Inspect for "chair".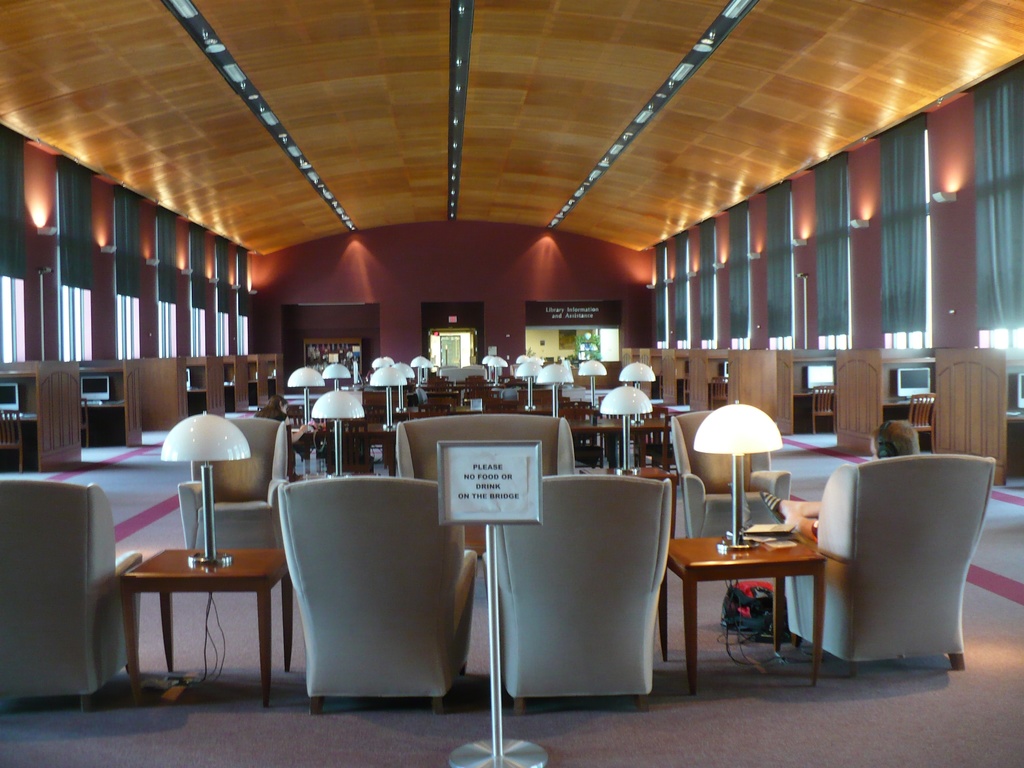
Inspection: select_region(0, 480, 138, 714).
